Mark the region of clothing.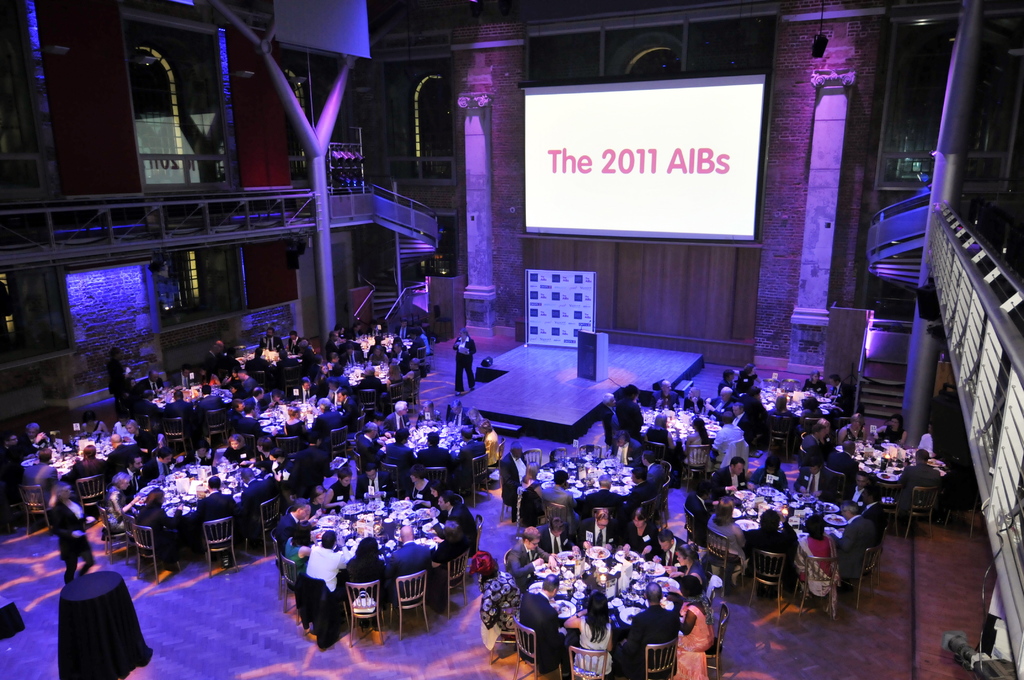
Region: bbox(269, 508, 292, 558).
